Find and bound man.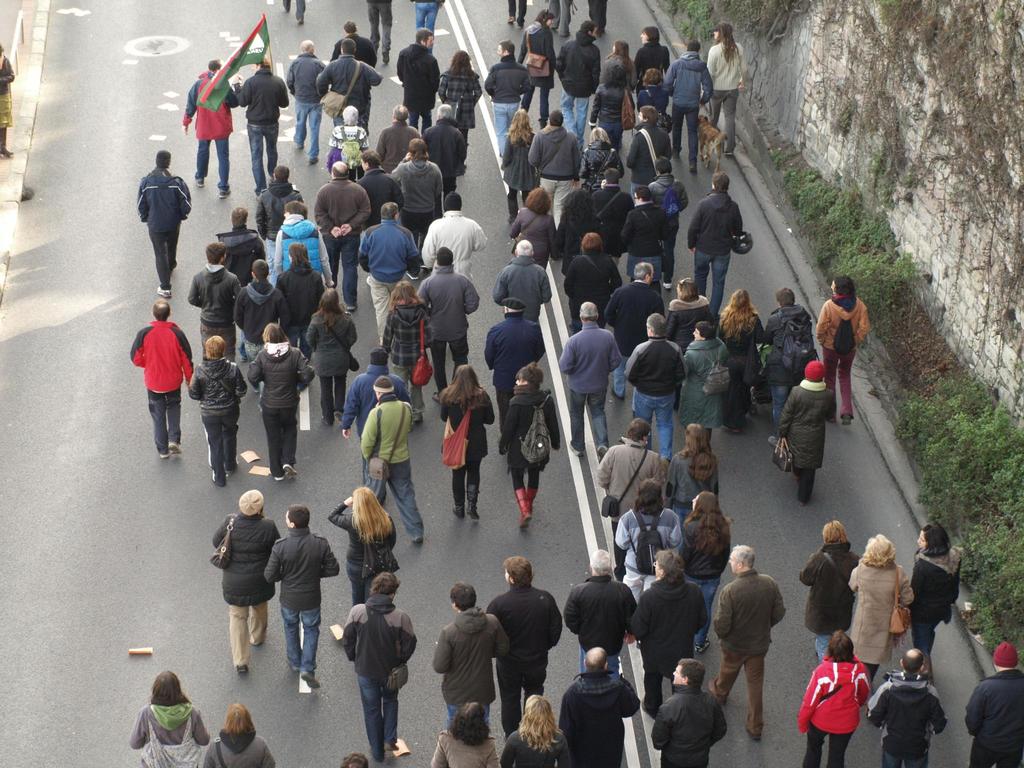
Bound: left=180, top=59, right=237, bottom=202.
